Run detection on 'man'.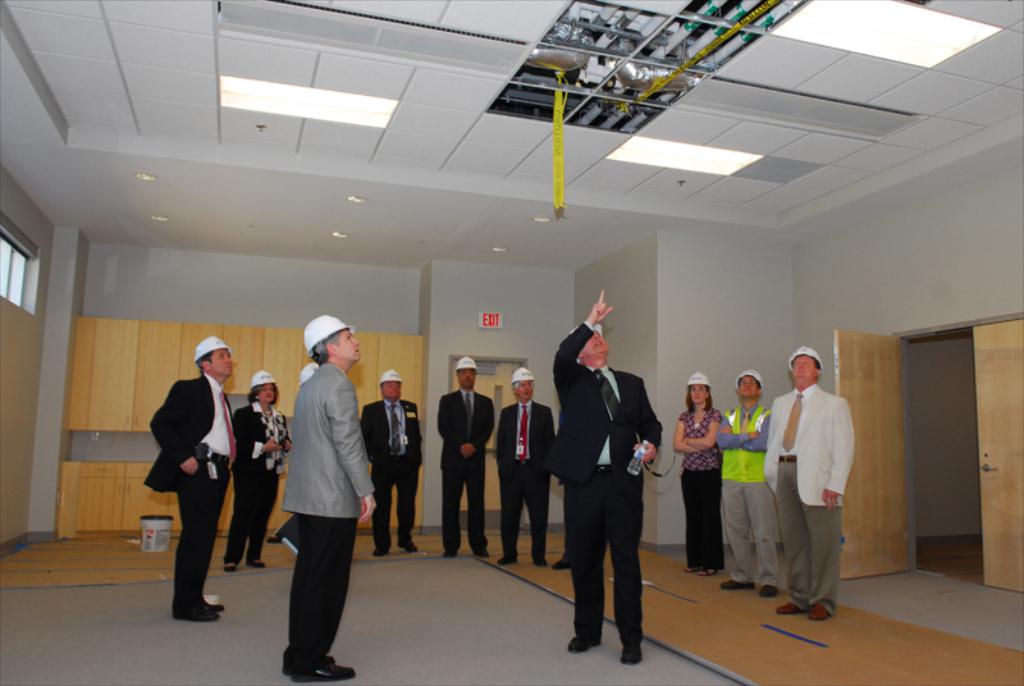
Result: (435,353,494,554).
